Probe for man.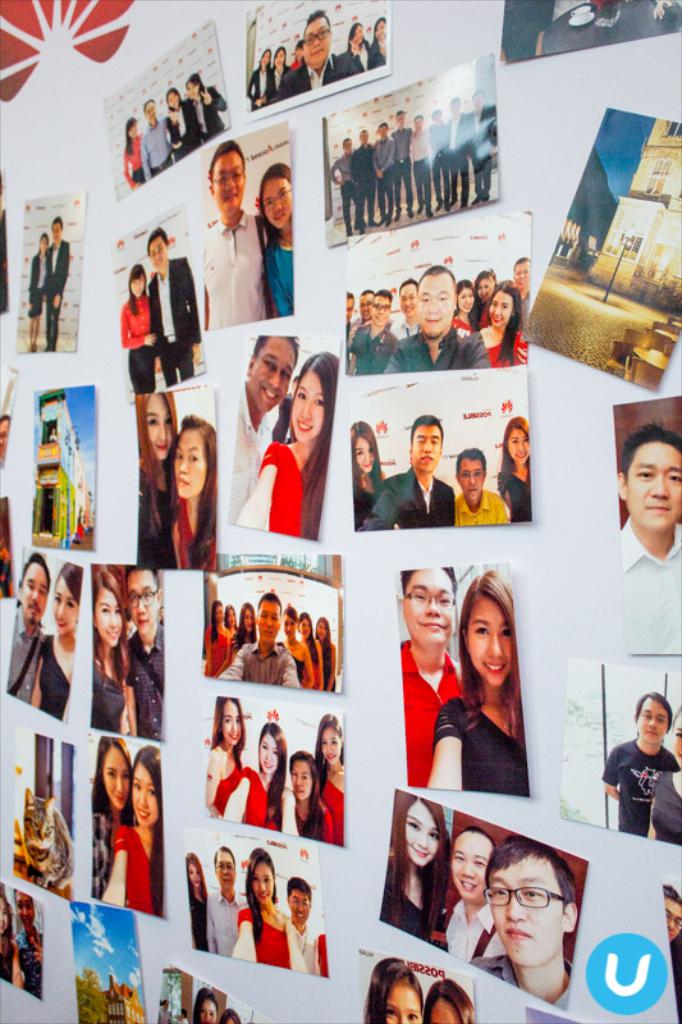
Probe result: bbox=[447, 841, 603, 1015].
